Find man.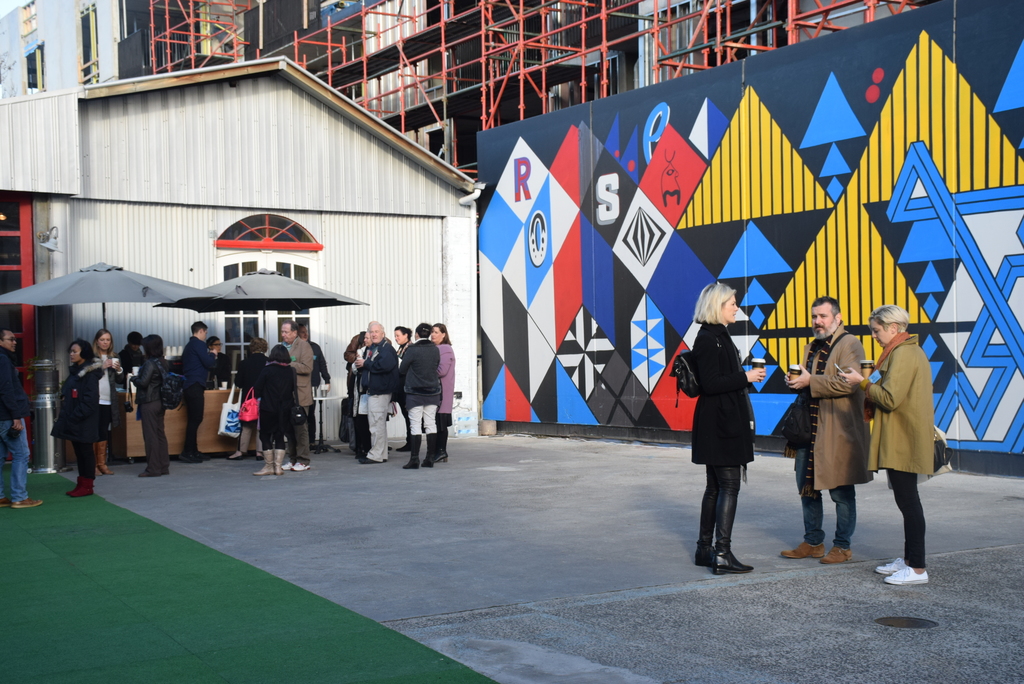
868,307,945,589.
